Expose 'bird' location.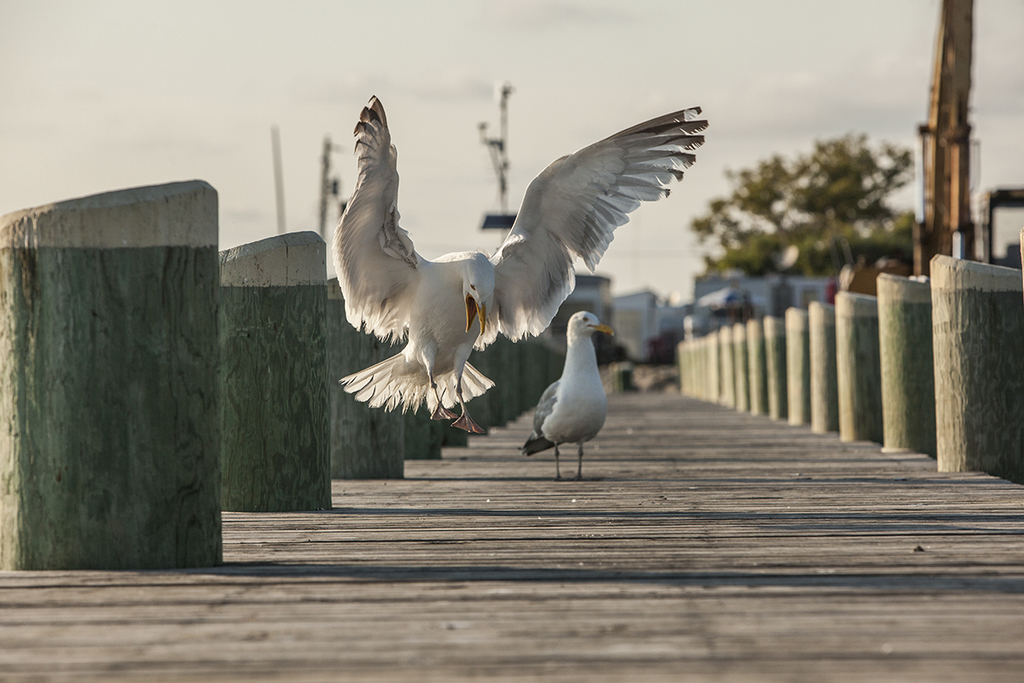
Exposed at {"left": 525, "top": 311, "right": 619, "bottom": 481}.
